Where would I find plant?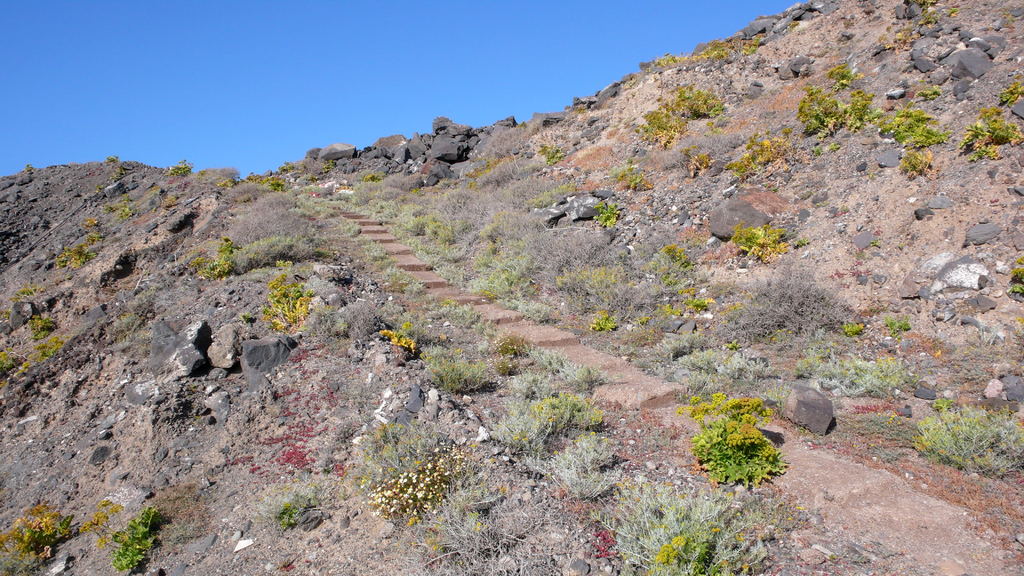
At 882,312,908,342.
